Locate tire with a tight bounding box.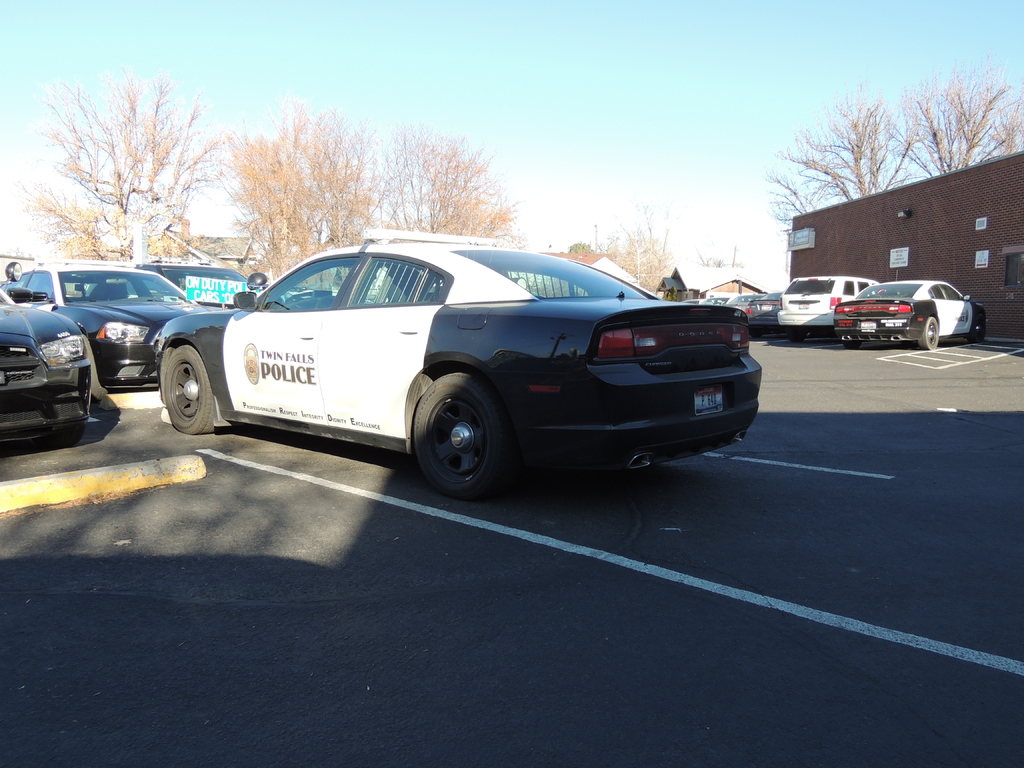
left=842, top=339, right=863, bottom=350.
